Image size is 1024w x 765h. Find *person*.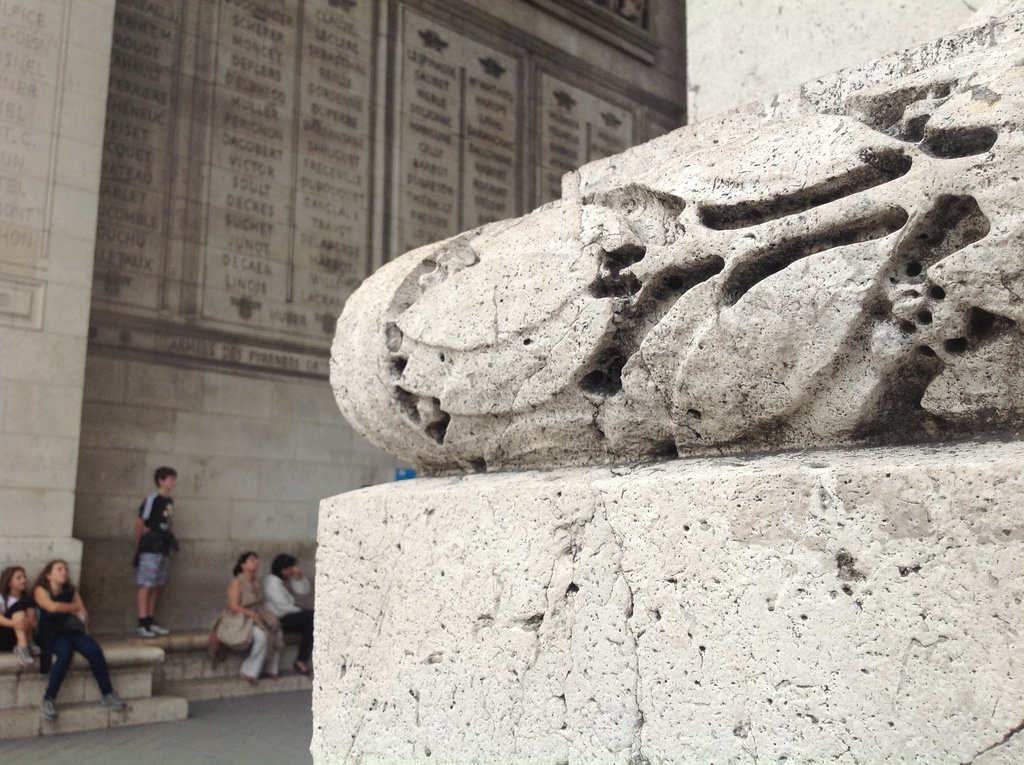
{"x1": 263, "y1": 557, "x2": 317, "y2": 672}.
